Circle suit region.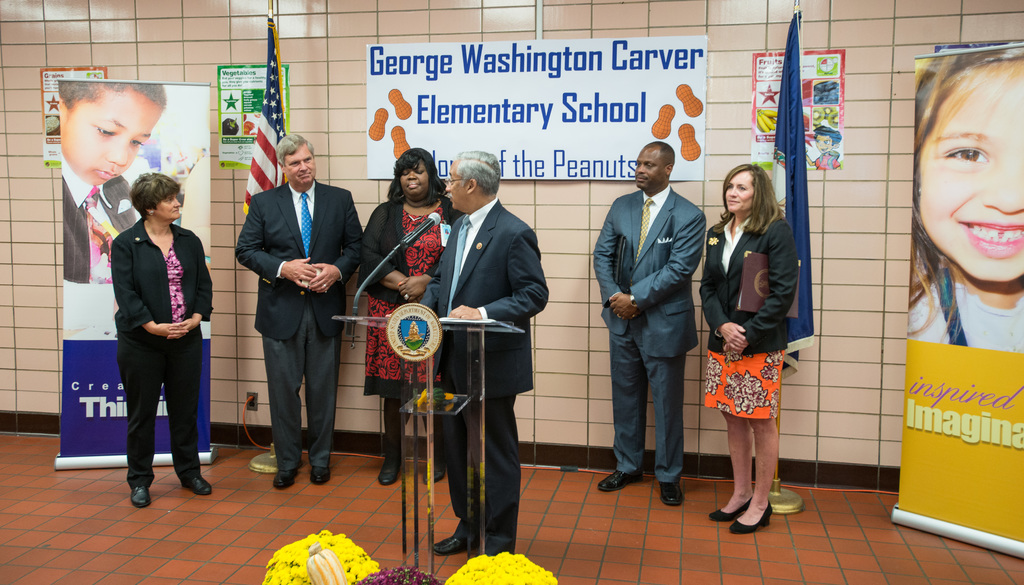
Region: 359:192:467:308.
